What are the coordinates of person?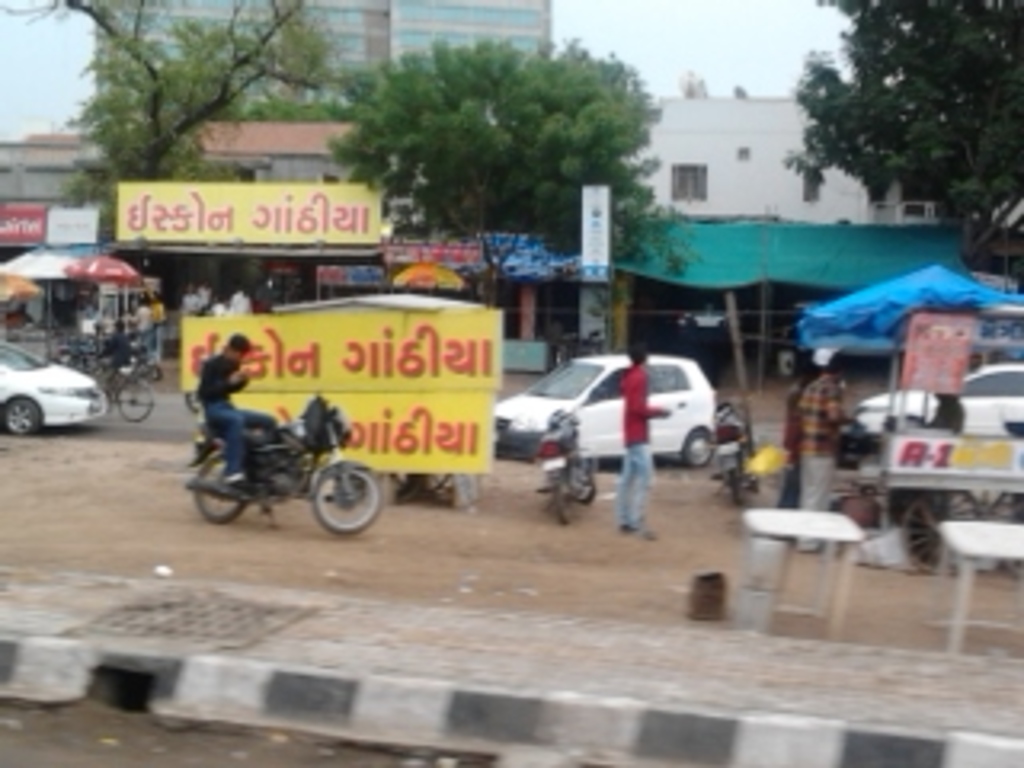
186, 323, 285, 486.
